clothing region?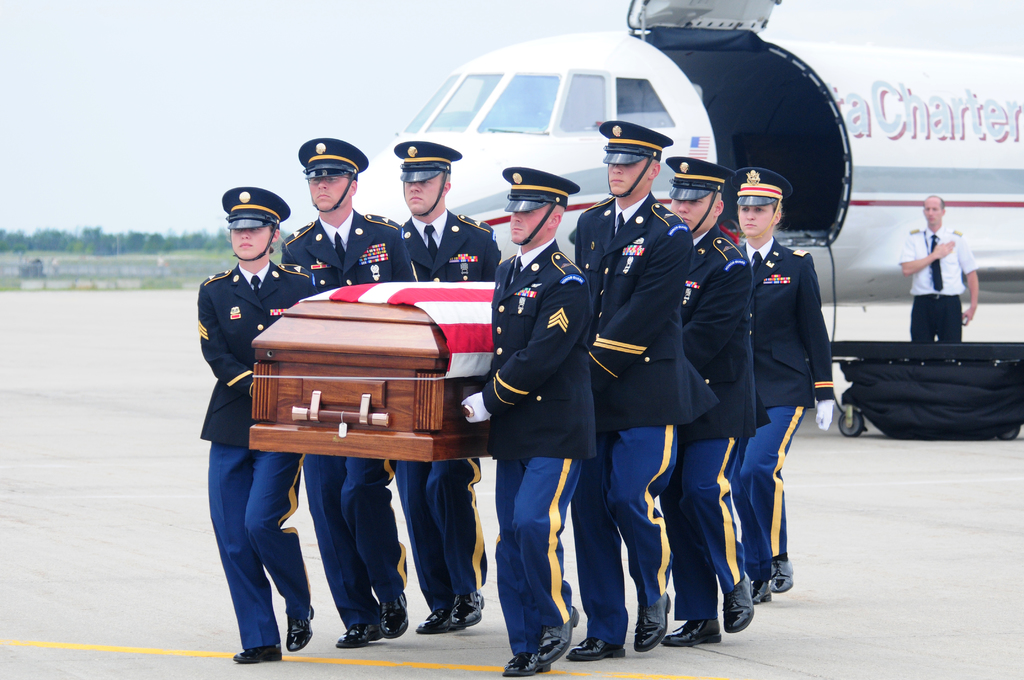
region(199, 260, 313, 650)
